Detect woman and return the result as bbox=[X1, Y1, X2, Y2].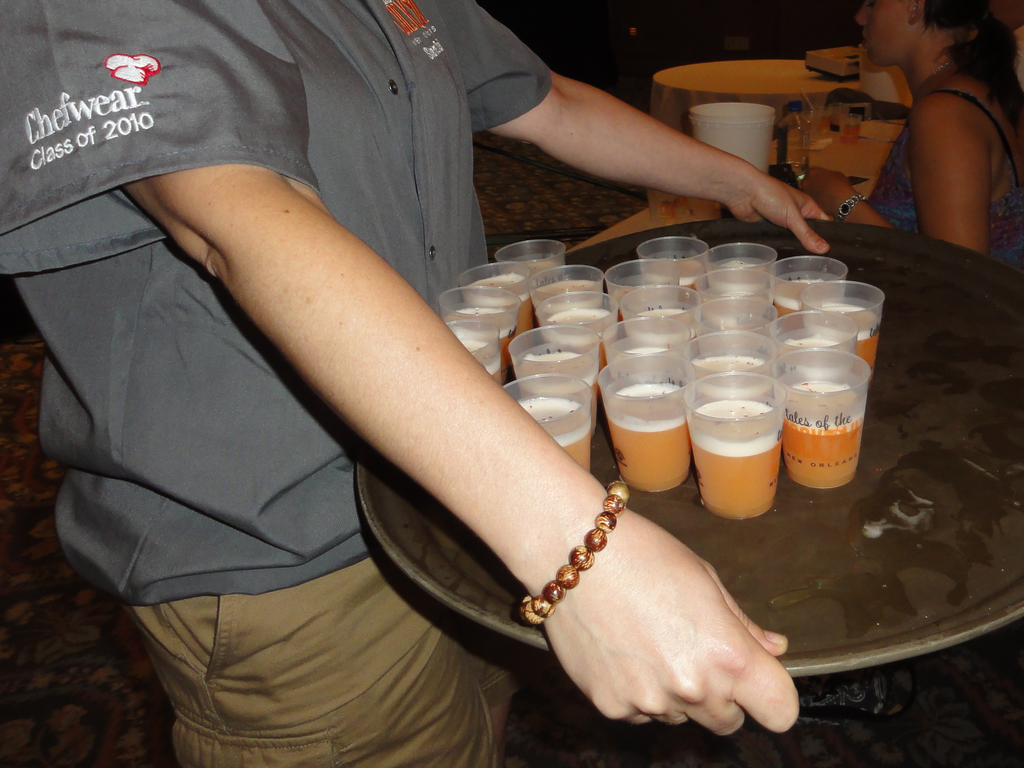
bbox=[851, 0, 1020, 262].
